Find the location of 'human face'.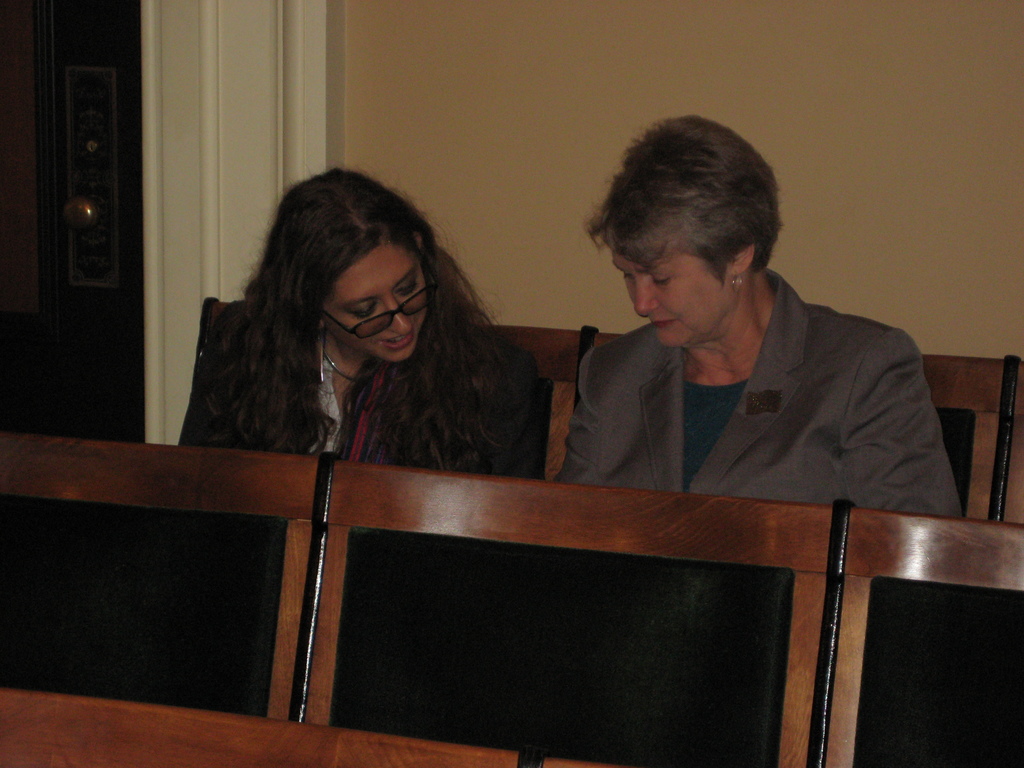
Location: [324,246,427,360].
